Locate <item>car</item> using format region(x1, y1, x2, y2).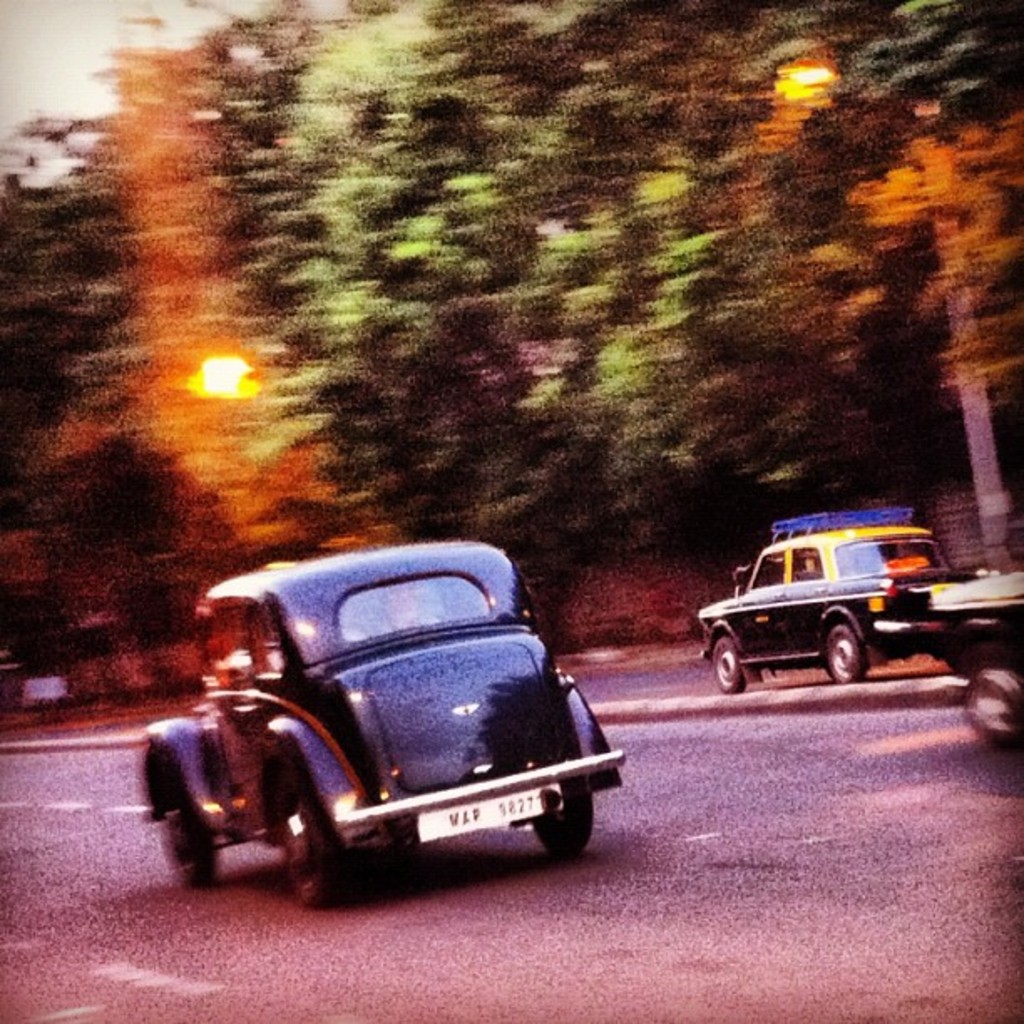
region(698, 504, 979, 688).
